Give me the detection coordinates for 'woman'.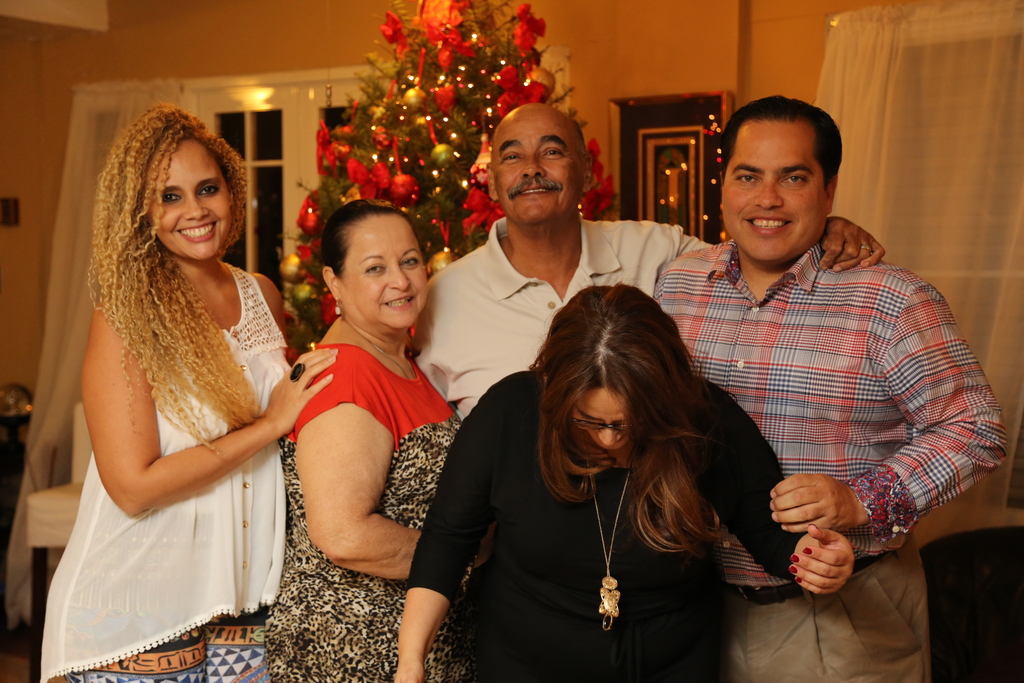
select_region(392, 282, 855, 682).
